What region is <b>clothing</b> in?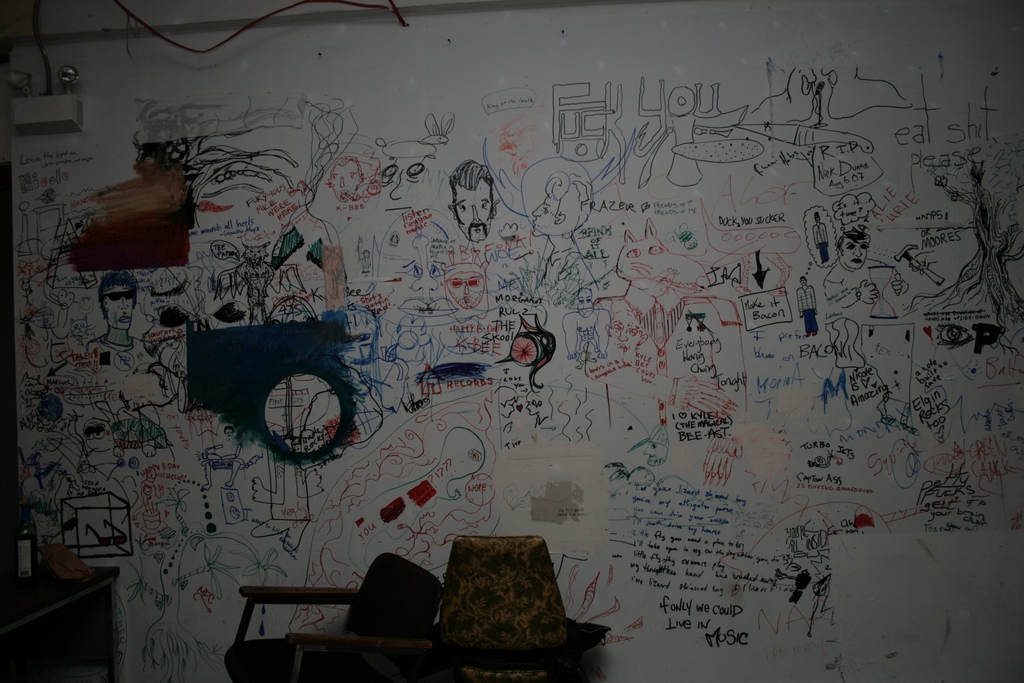
<bbox>86, 333, 162, 365</bbox>.
